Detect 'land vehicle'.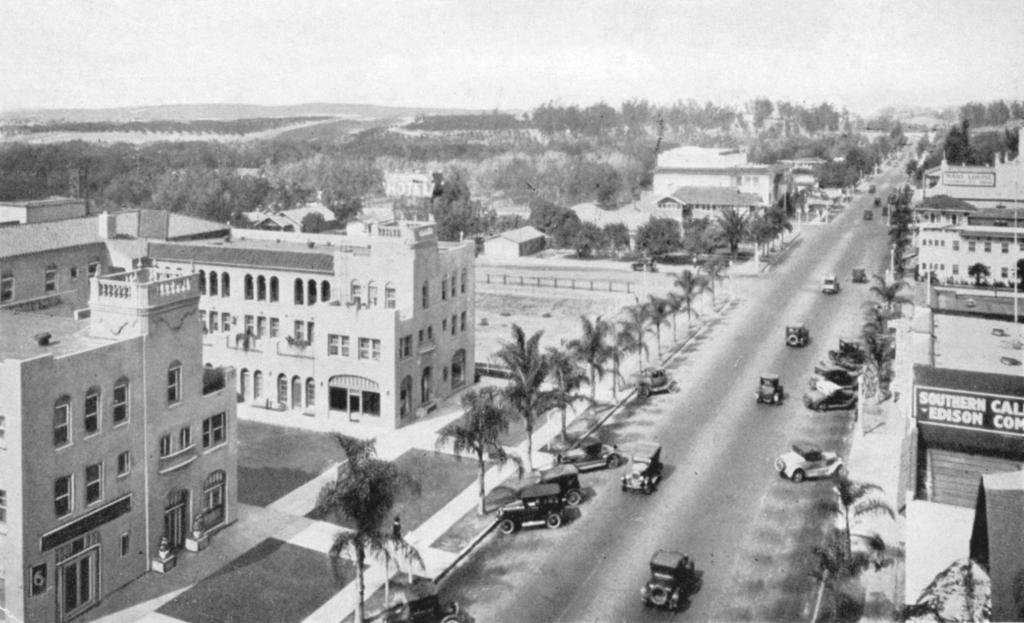
Detected at box(518, 464, 585, 506).
